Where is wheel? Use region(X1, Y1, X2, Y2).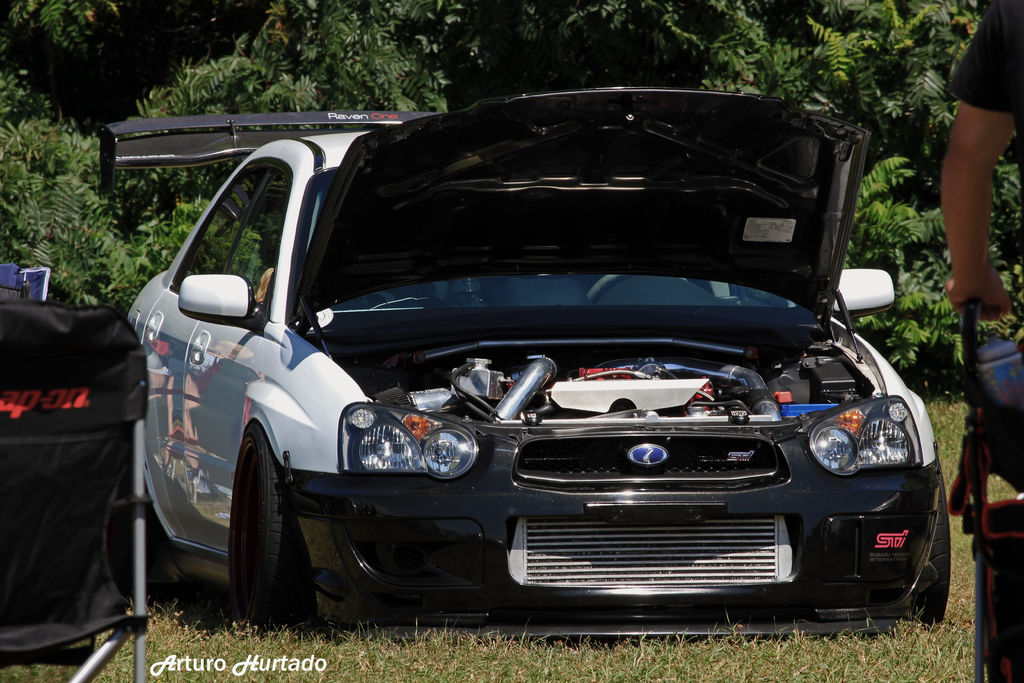
region(584, 273, 688, 298).
